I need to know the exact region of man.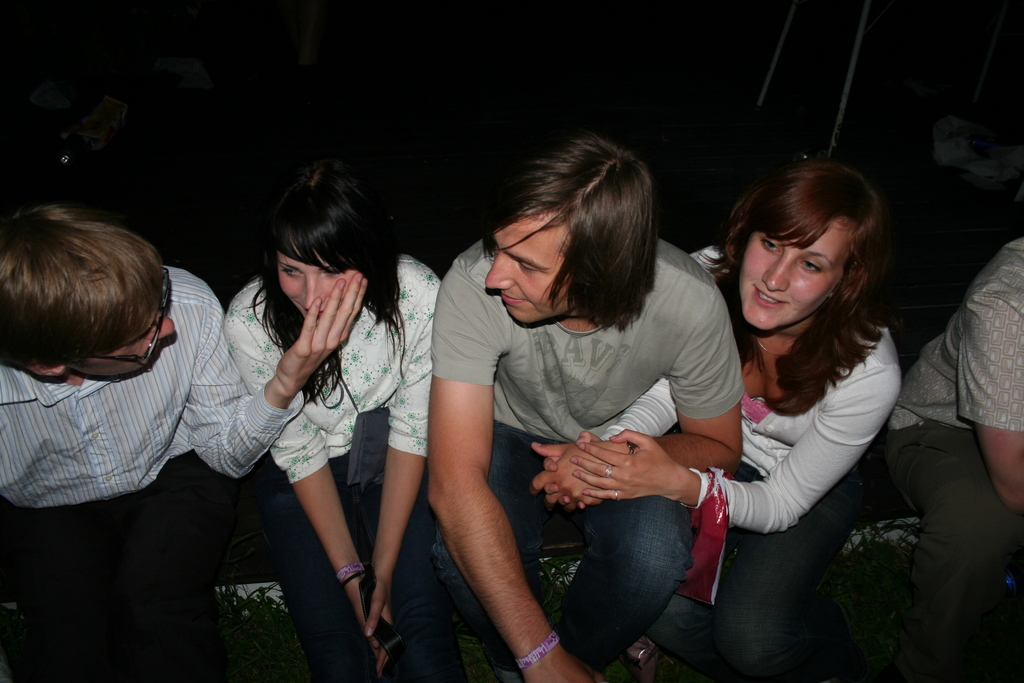
Region: bbox=(428, 135, 743, 682).
